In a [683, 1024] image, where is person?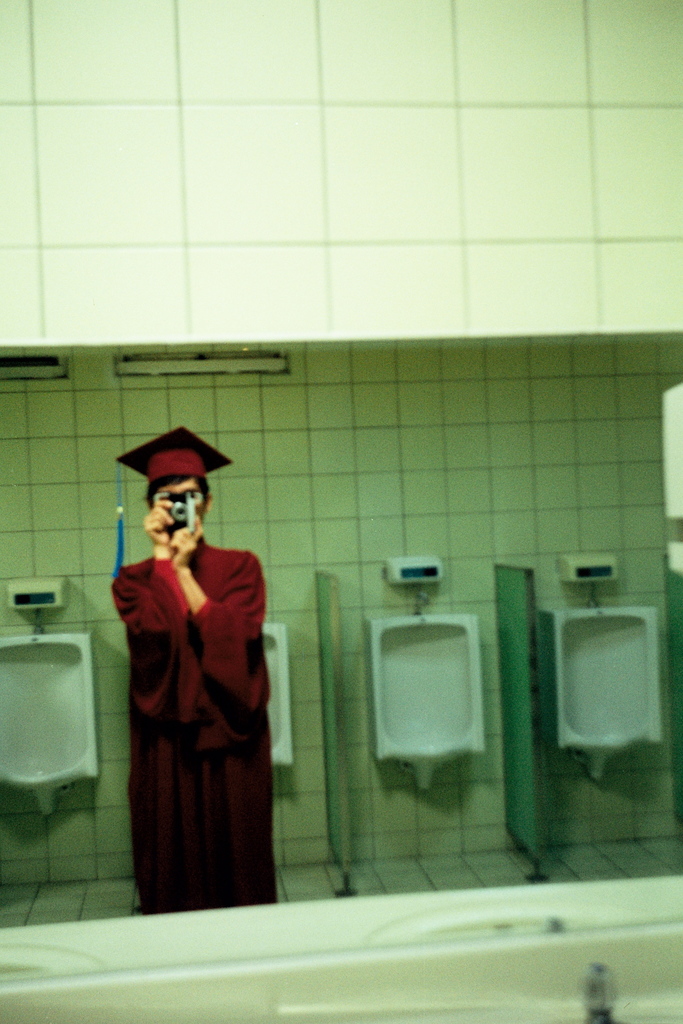
l=106, t=445, r=284, b=924.
